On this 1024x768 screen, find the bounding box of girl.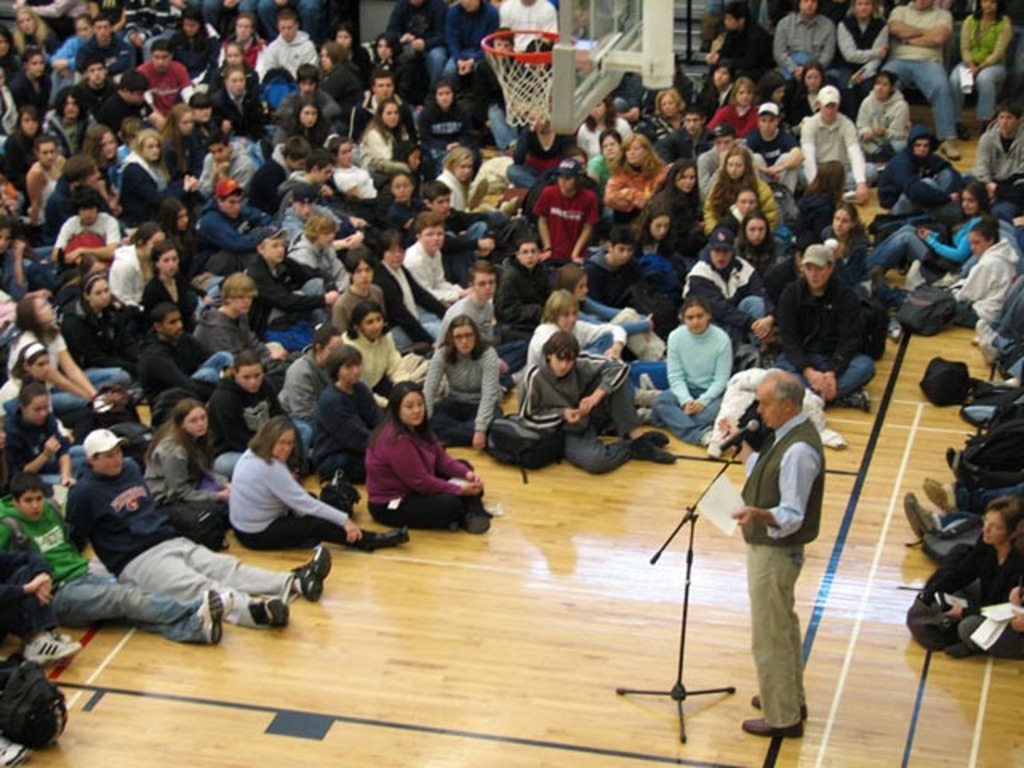
Bounding box: (160, 104, 200, 176).
